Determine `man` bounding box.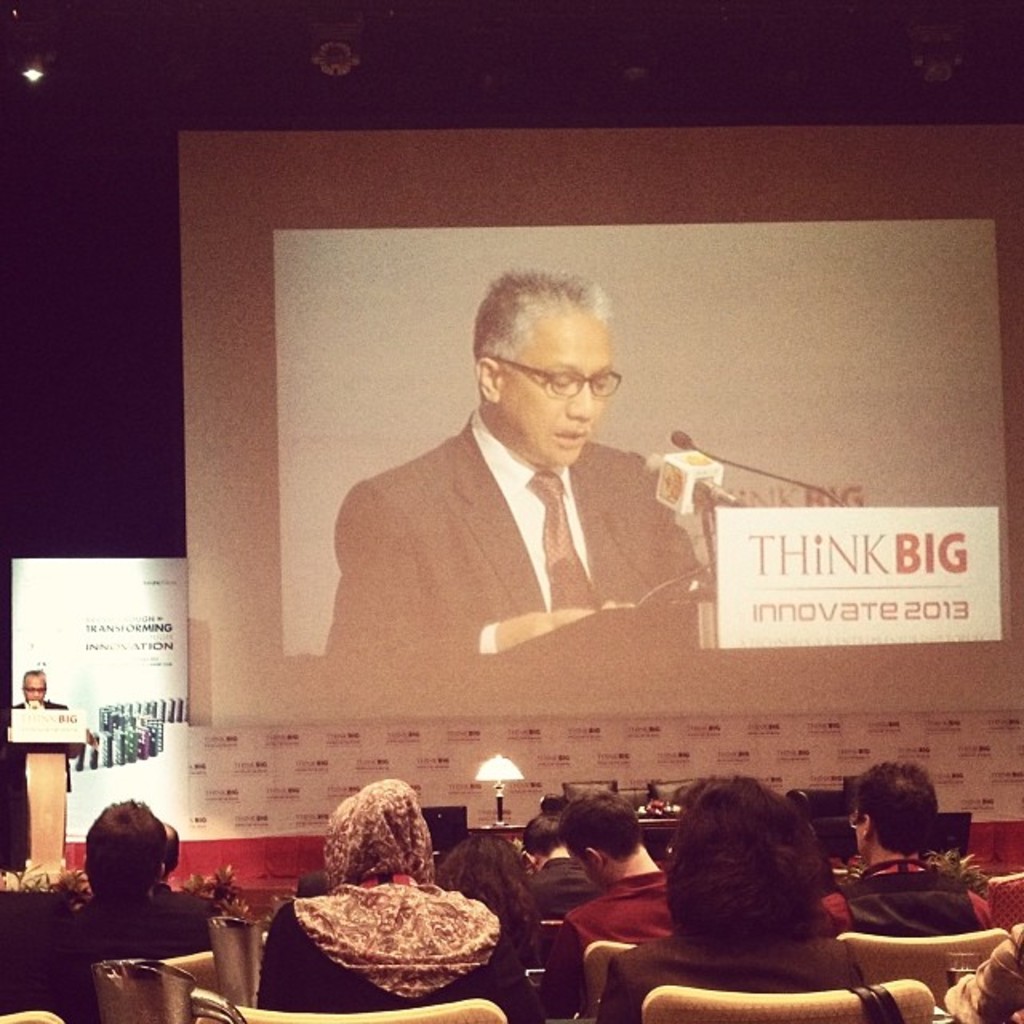
Determined: x1=304 y1=280 x2=739 y2=714.
